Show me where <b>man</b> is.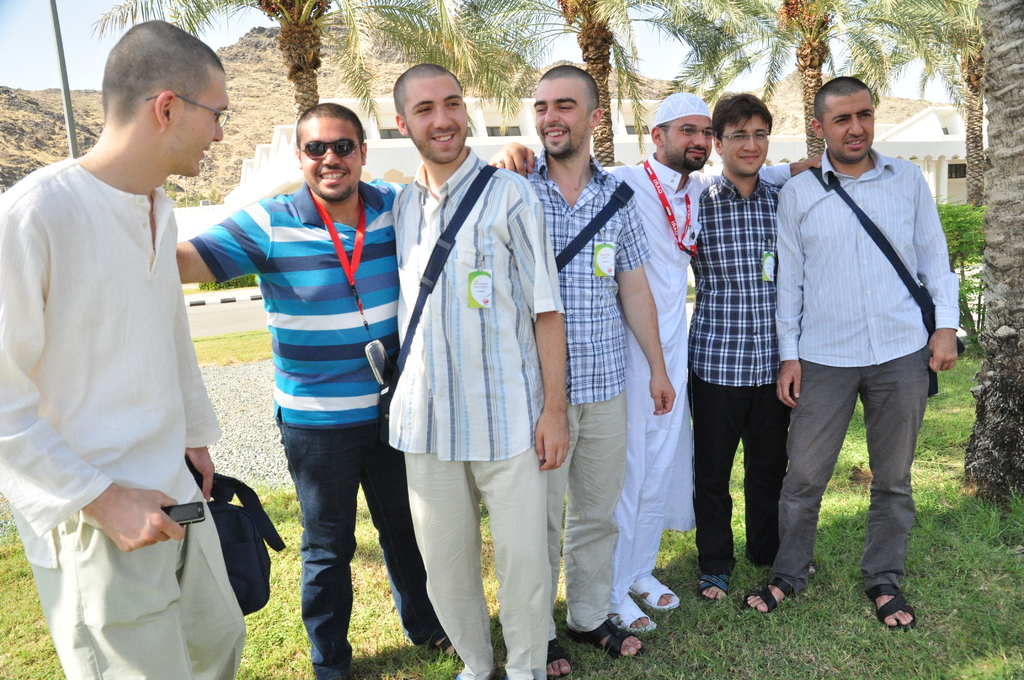
<b>man</b> is at {"x1": 499, "y1": 58, "x2": 671, "y2": 679}.
